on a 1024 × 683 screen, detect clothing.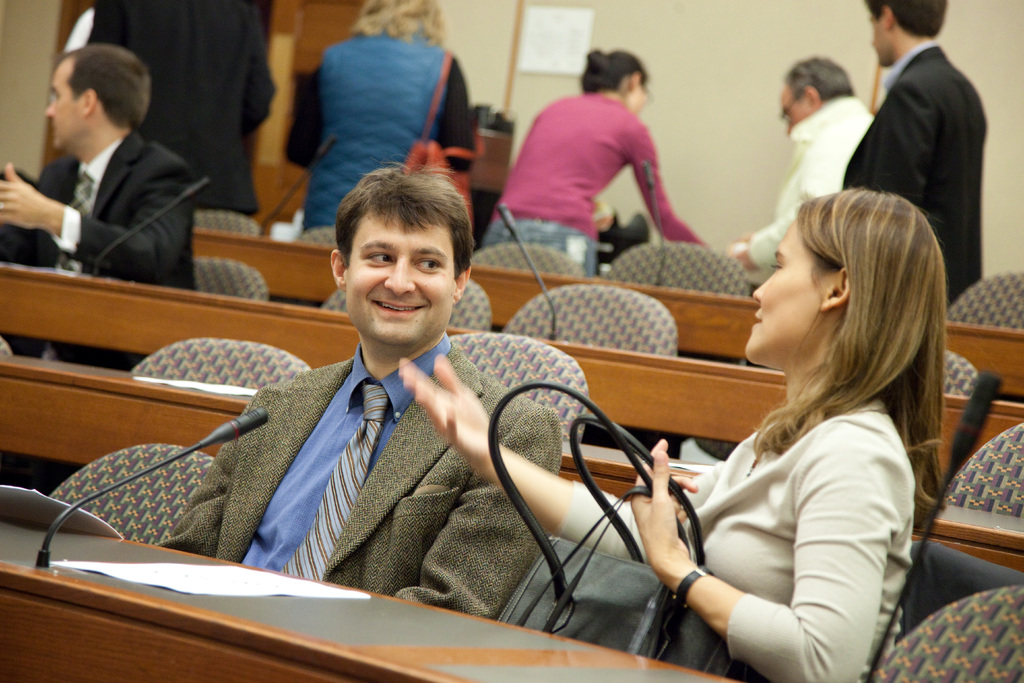
[482, 88, 698, 270].
